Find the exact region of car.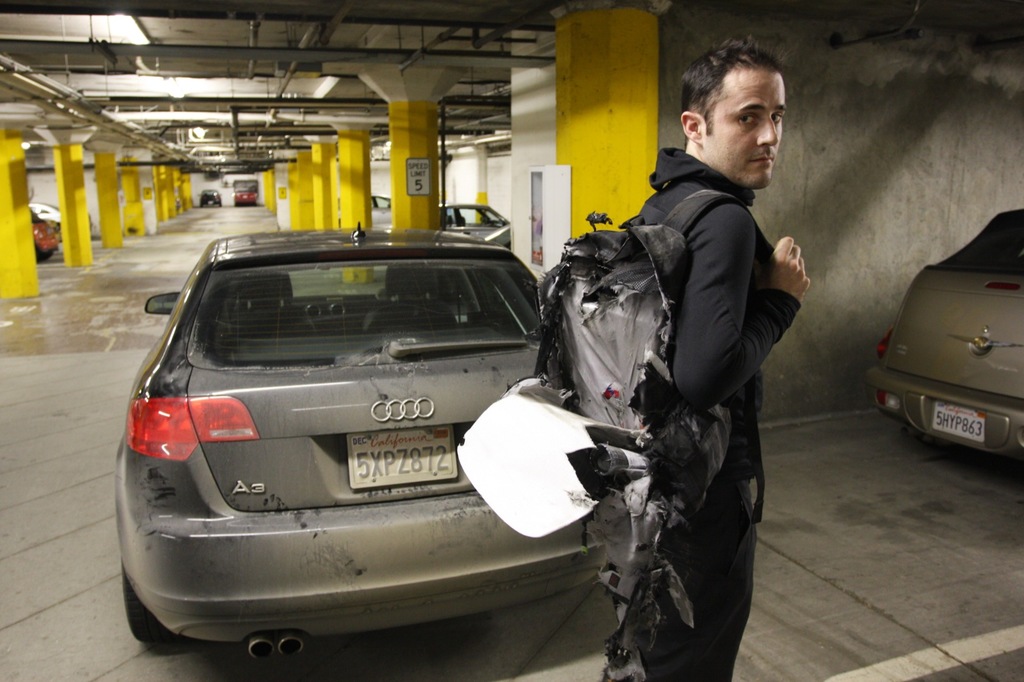
Exact region: x1=863, y1=207, x2=1023, y2=461.
